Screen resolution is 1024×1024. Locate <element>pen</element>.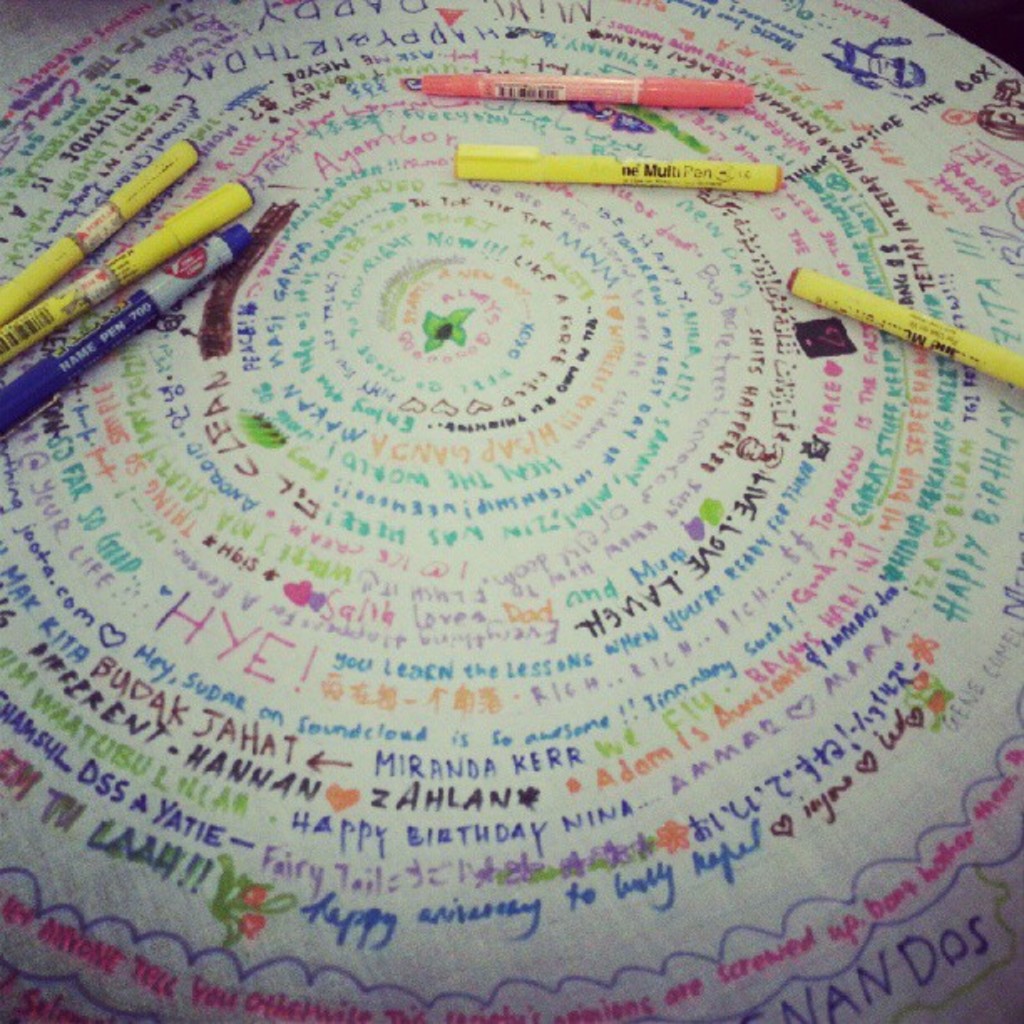
[x1=791, y1=263, x2=1022, y2=388].
